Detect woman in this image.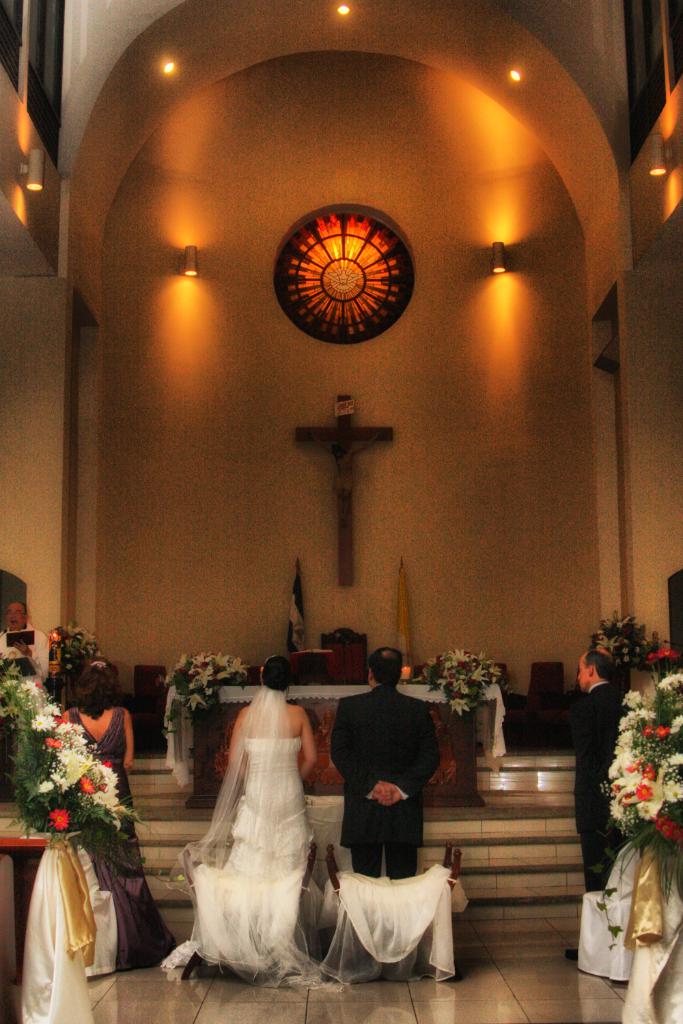
Detection: 173,651,345,965.
